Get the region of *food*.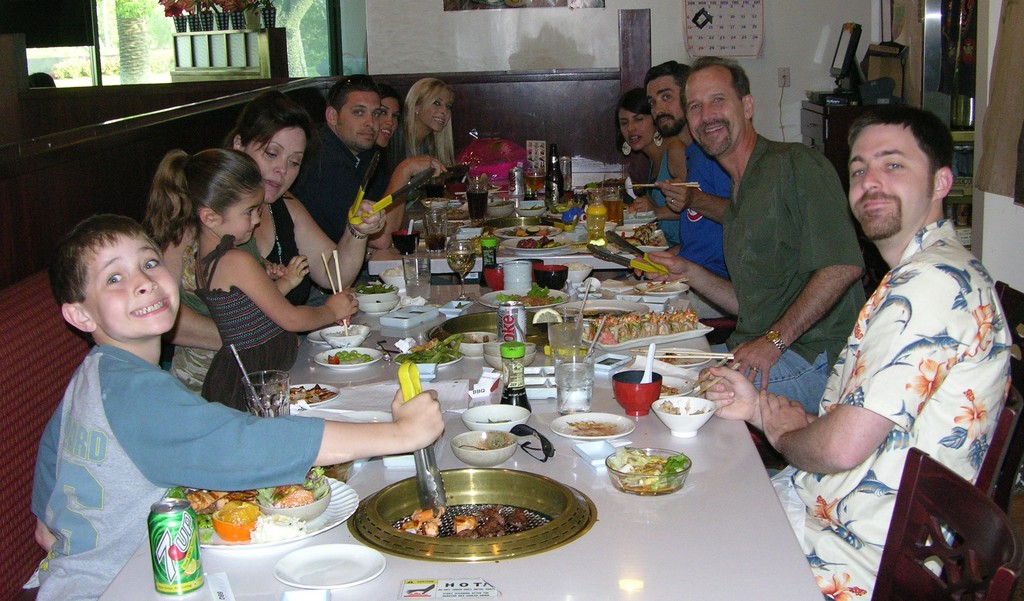
(left=493, top=282, right=566, bottom=307).
